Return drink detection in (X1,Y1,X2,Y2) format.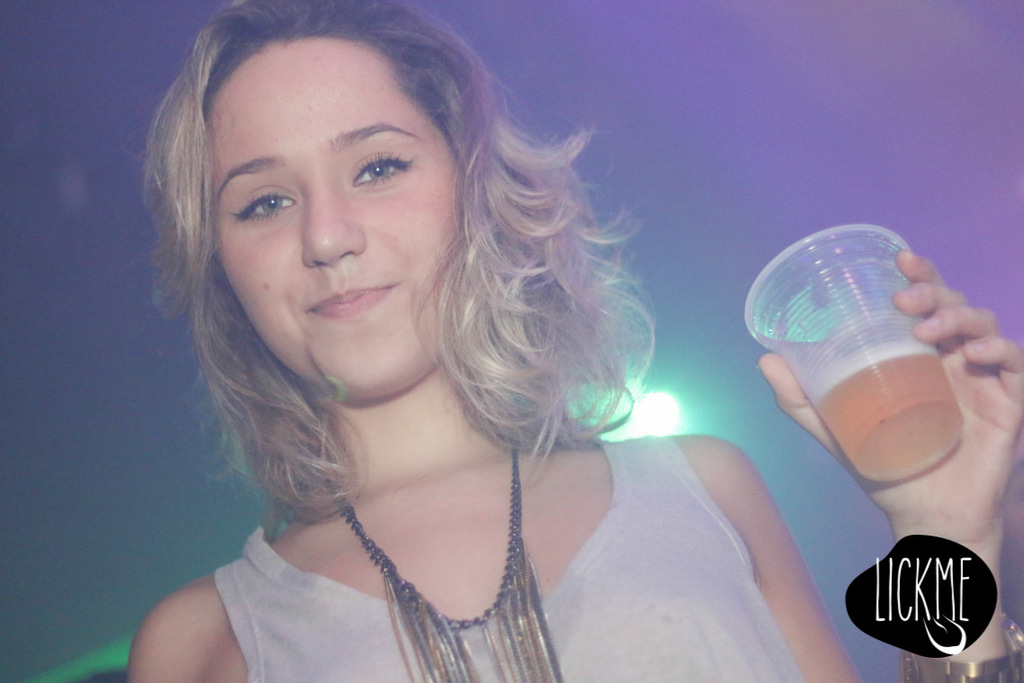
(810,352,963,483).
